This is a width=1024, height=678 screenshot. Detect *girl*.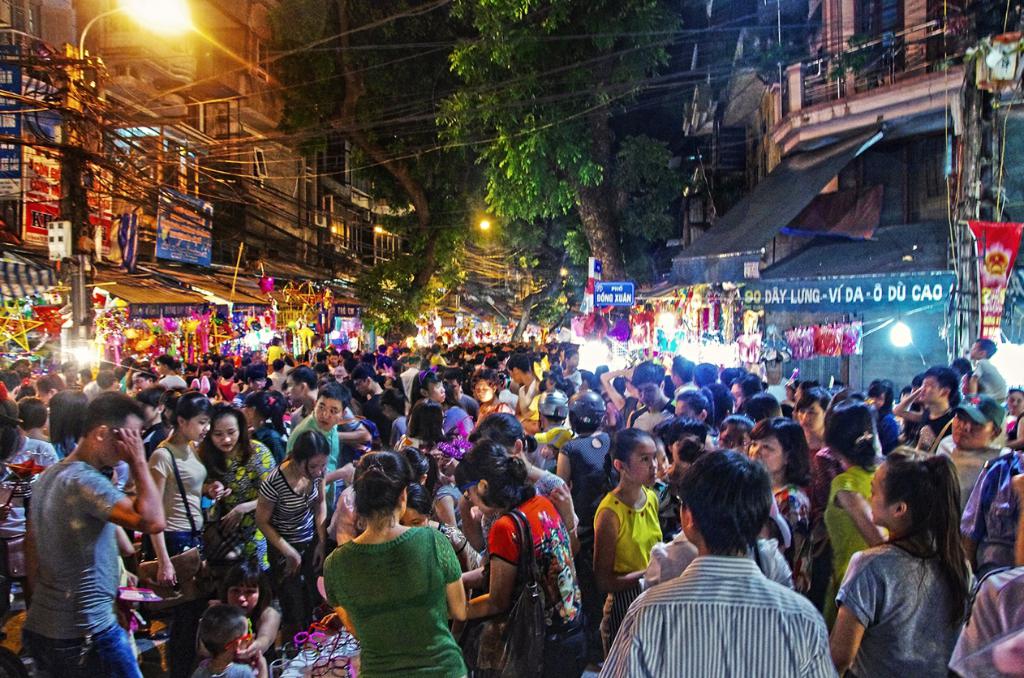
Rect(477, 438, 592, 677).
